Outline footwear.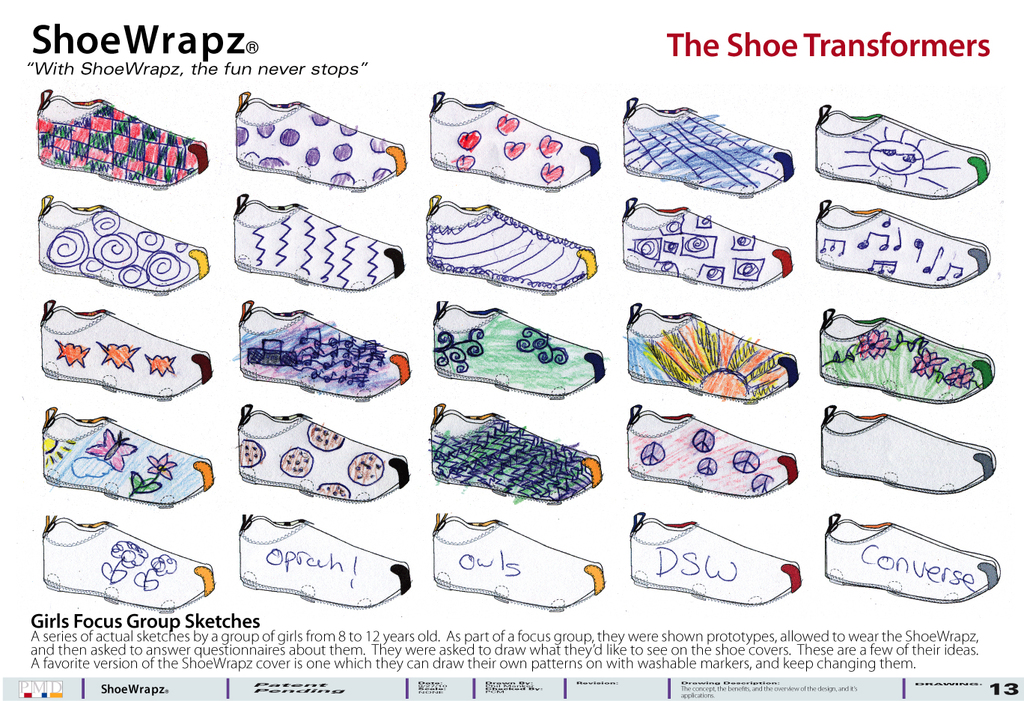
Outline: bbox=(626, 306, 802, 406).
